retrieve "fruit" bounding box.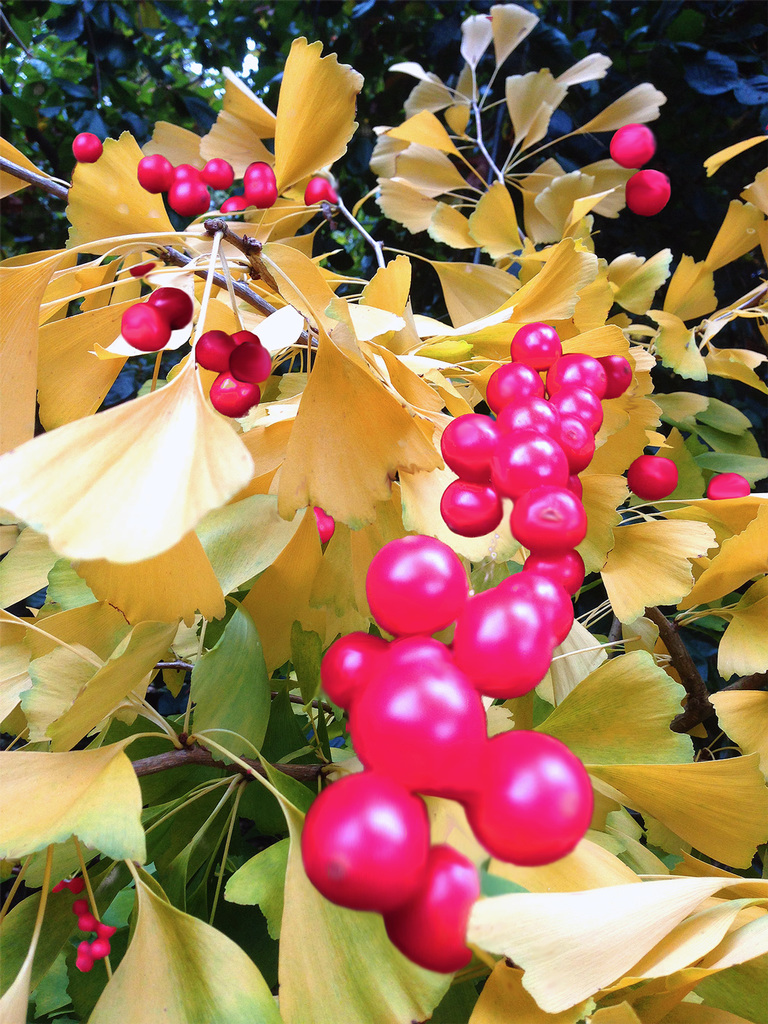
Bounding box: region(608, 118, 654, 167).
